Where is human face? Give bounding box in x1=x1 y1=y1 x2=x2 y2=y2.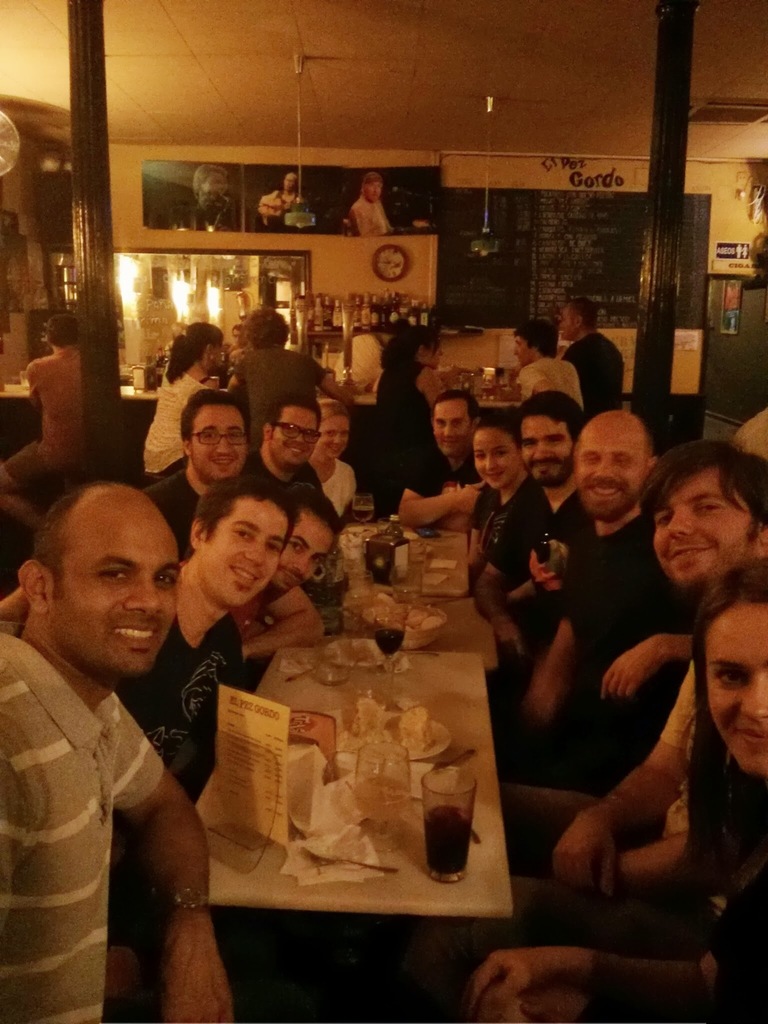
x1=433 y1=402 x2=465 y2=458.
